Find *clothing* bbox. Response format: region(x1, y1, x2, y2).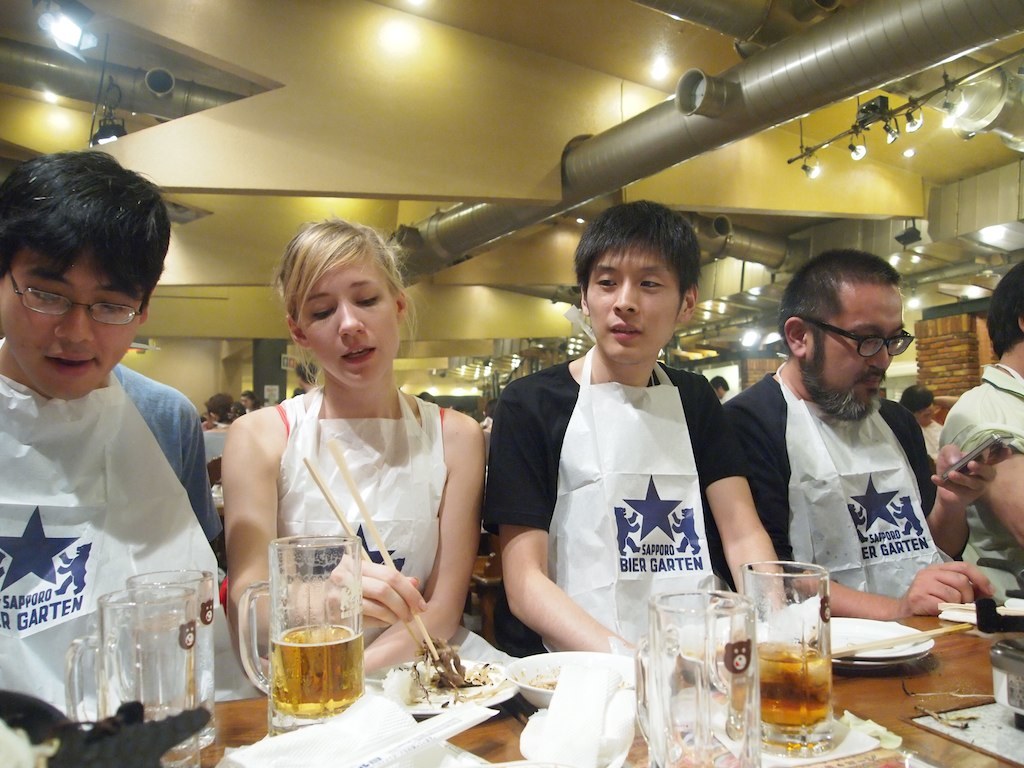
region(0, 363, 225, 718).
